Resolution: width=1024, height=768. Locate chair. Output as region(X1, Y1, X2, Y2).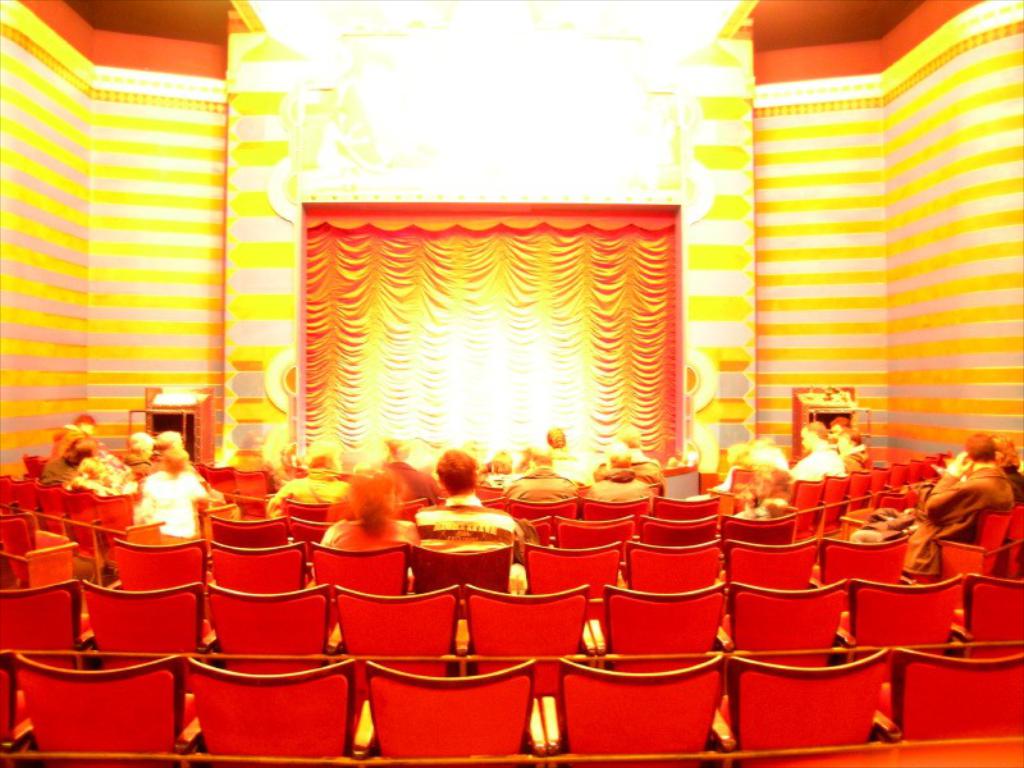
region(563, 659, 722, 764).
